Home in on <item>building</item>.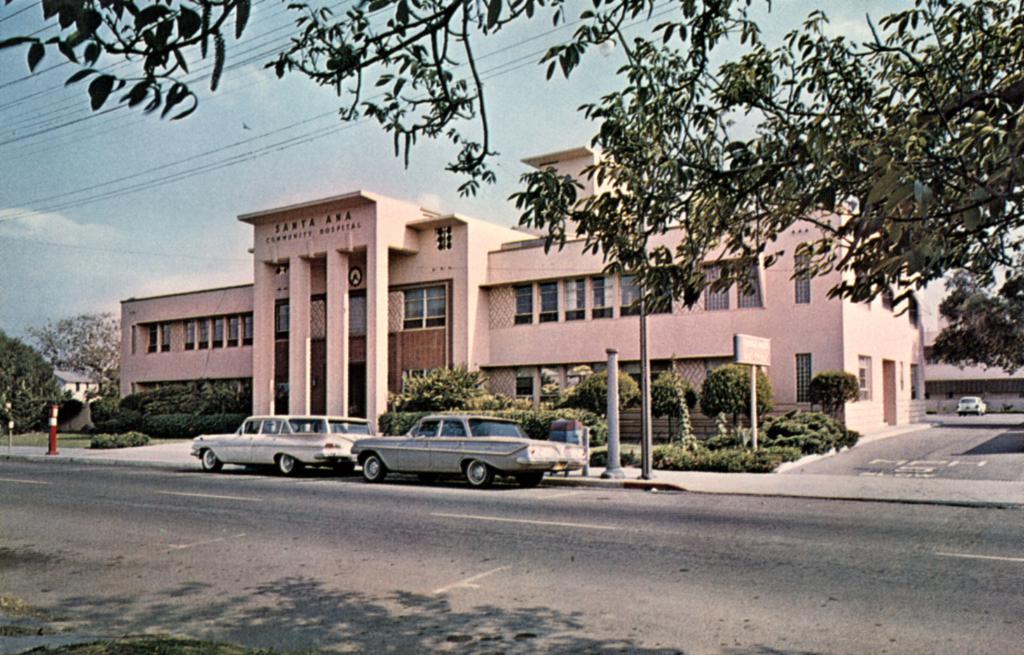
Homed in at [121, 143, 927, 442].
